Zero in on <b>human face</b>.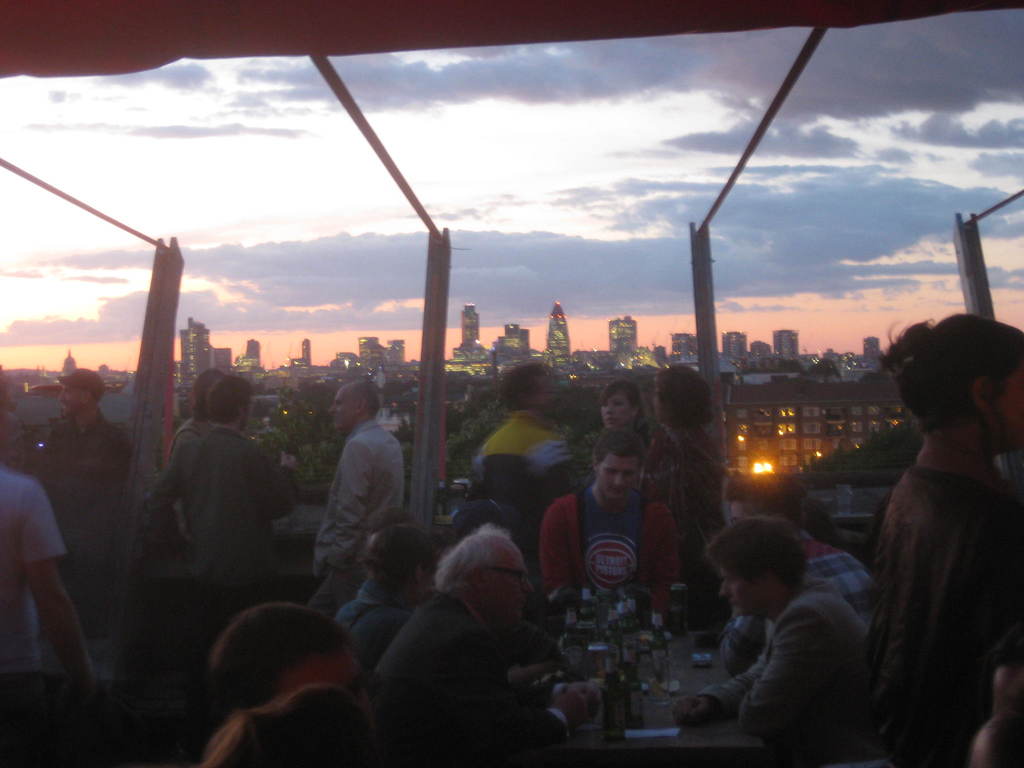
Zeroed in: 332 379 364 430.
